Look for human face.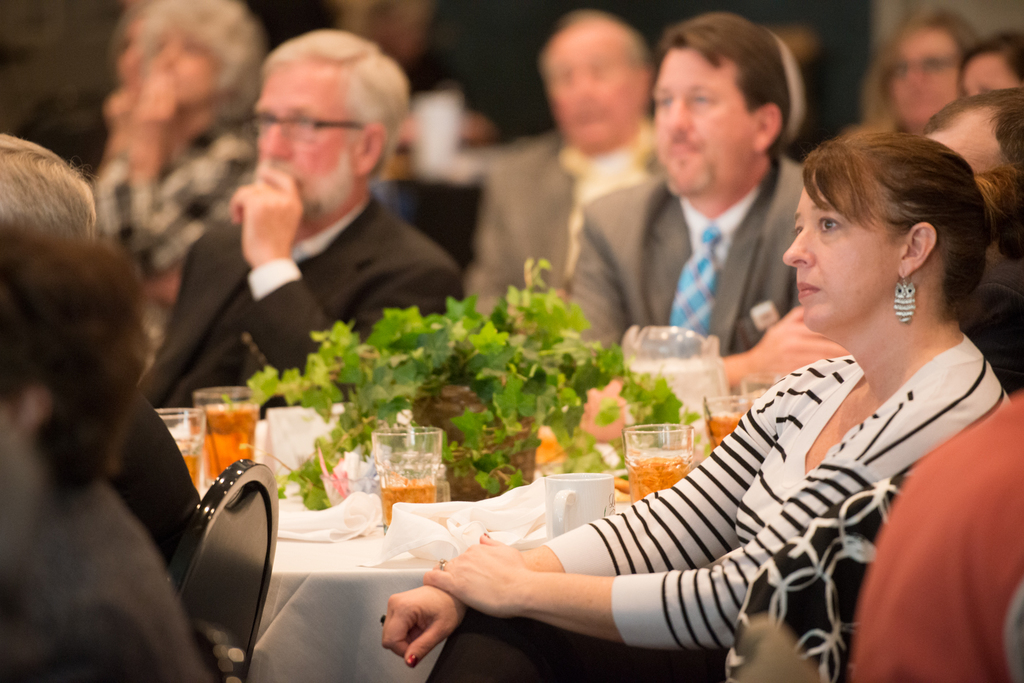
Found: BBox(654, 50, 755, 205).
